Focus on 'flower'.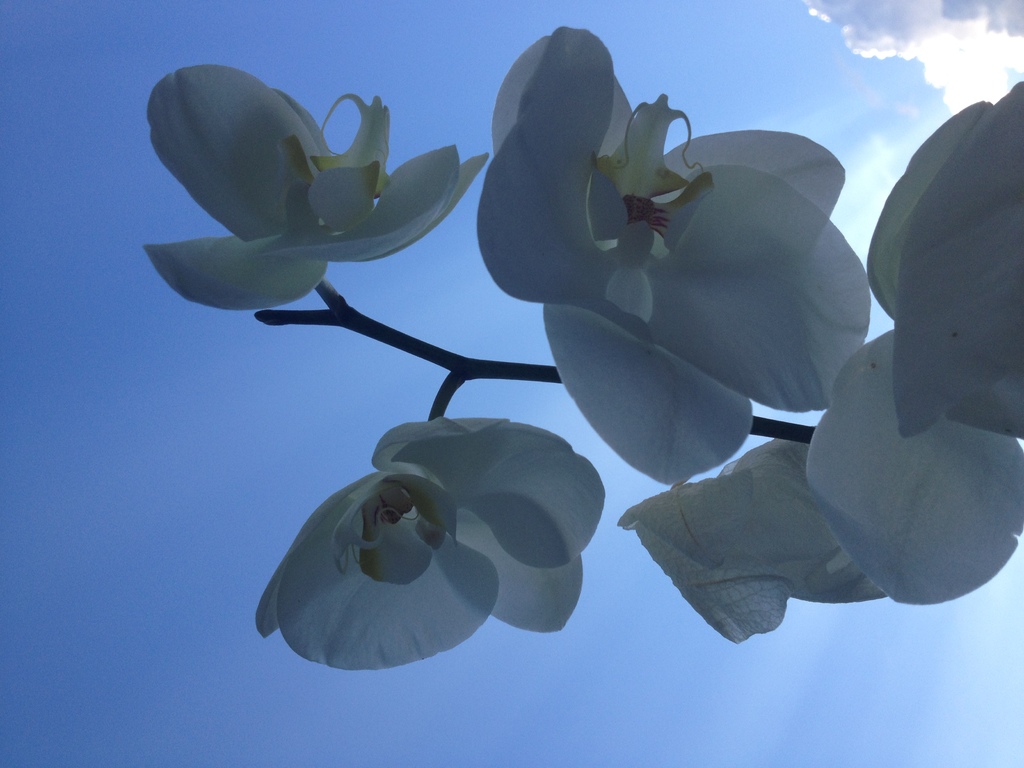
Focused at 470:19:875:482.
